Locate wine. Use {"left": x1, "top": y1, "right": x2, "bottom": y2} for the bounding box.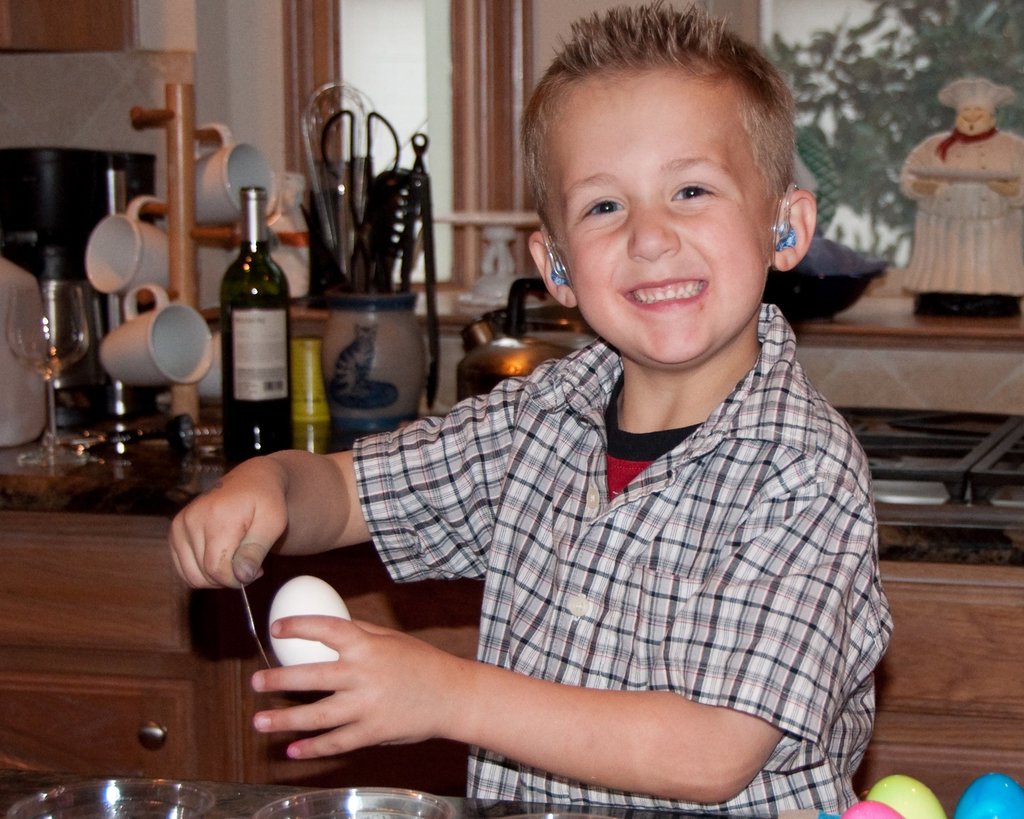
{"left": 223, "top": 187, "right": 292, "bottom": 475}.
